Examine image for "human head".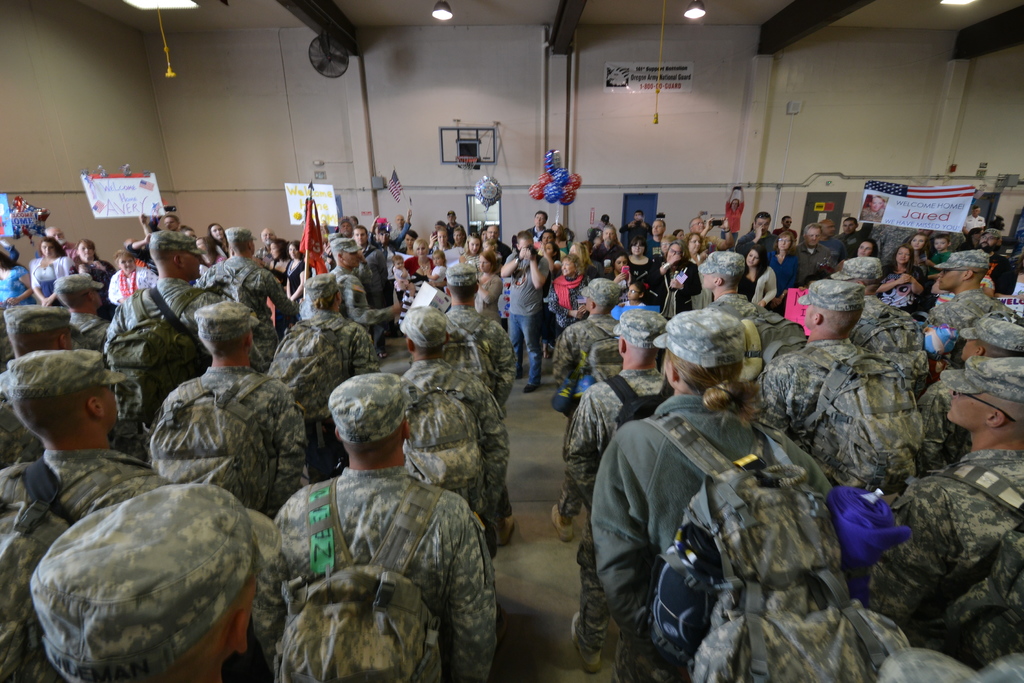
Examination result: <bbox>374, 219, 387, 234</bbox>.
